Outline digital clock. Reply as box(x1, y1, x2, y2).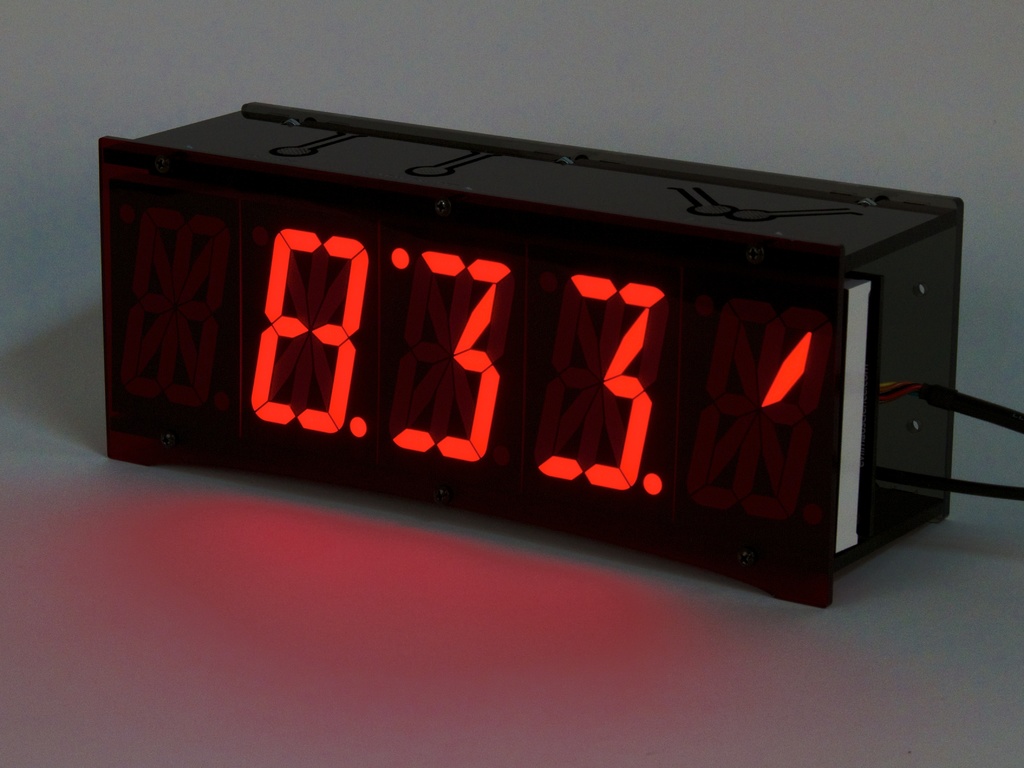
box(98, 97, 968, 605).
